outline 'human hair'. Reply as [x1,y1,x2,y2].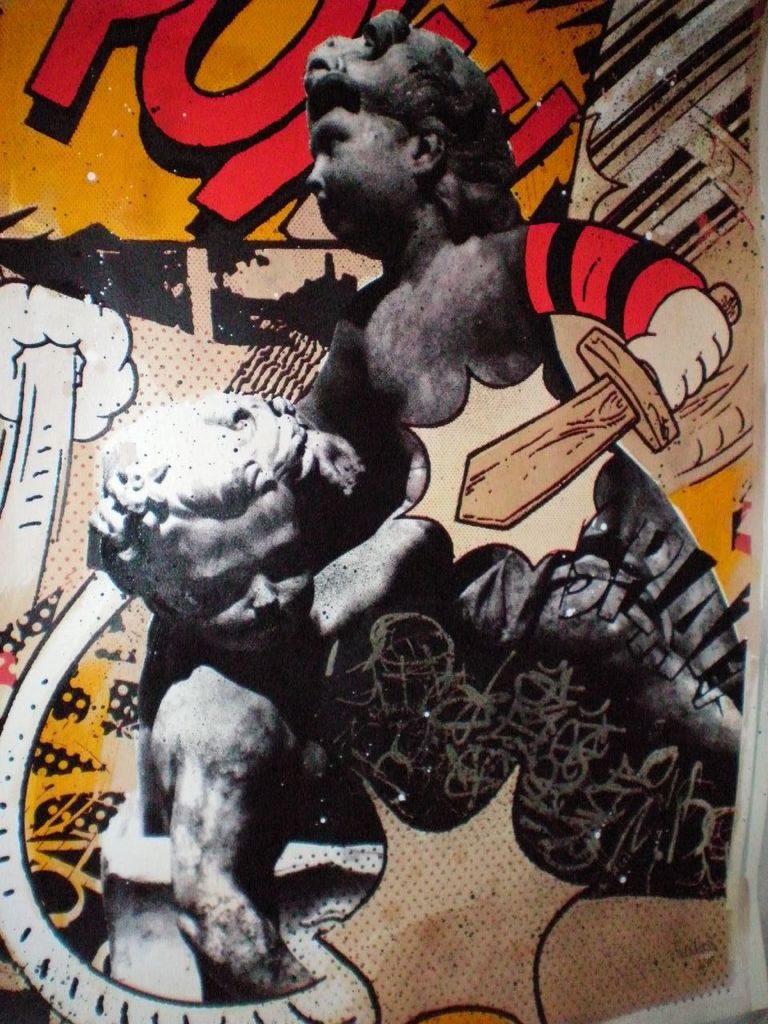
[87,392,354,594].
